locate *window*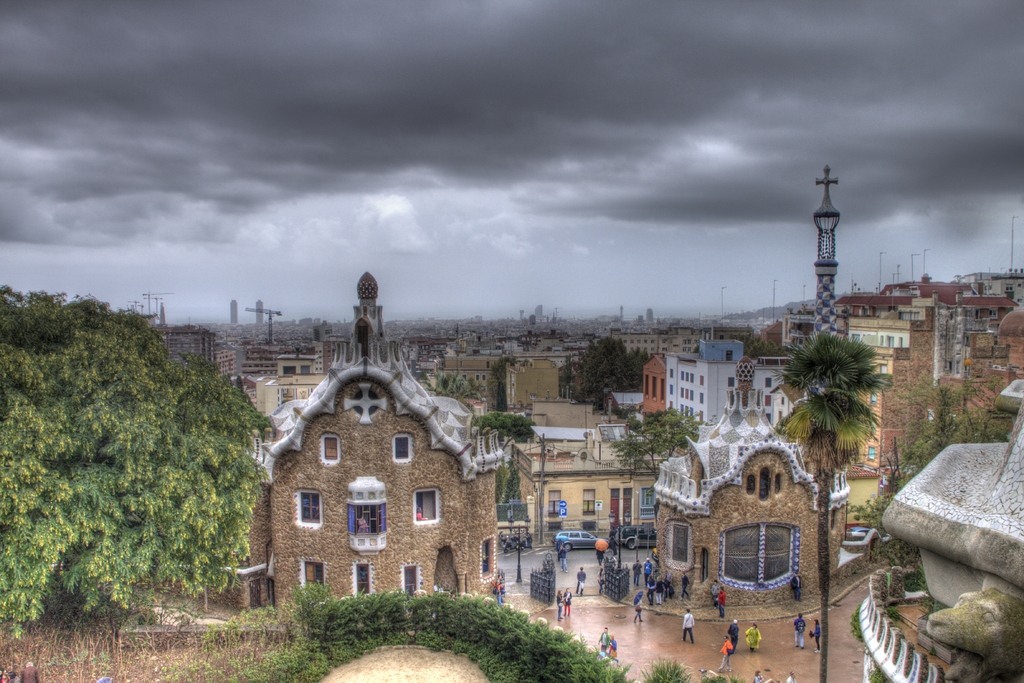
{"x1": 765, "y1": 379, "x2": 772, "y2": 387}
